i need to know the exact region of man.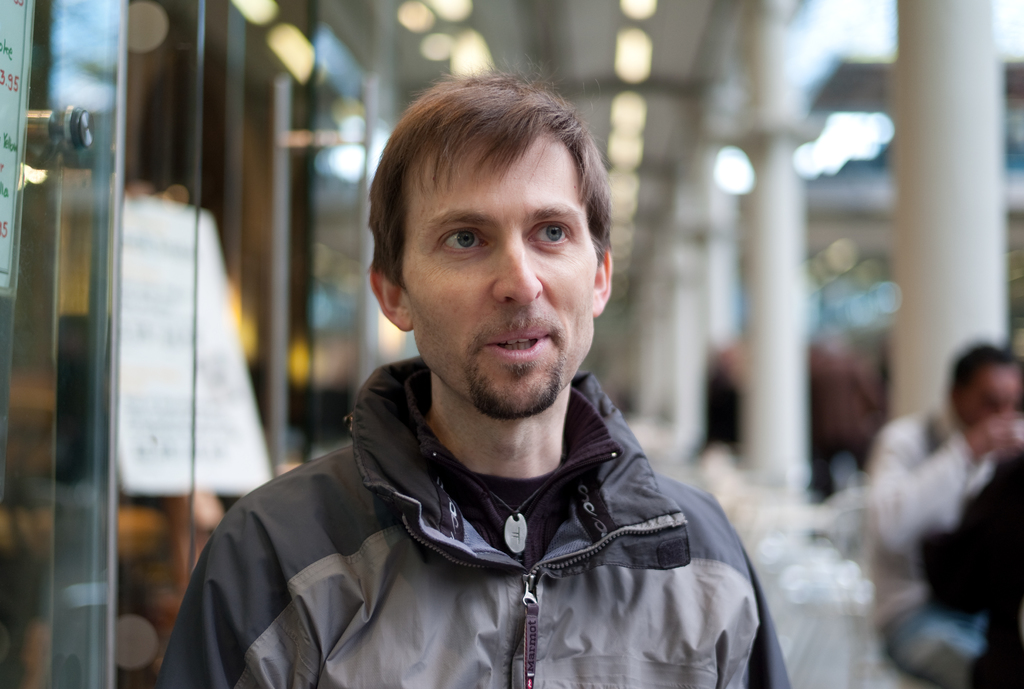
Region: {"x1": 859, "y1": 340, "x2": 1023, "y2": 688}.
